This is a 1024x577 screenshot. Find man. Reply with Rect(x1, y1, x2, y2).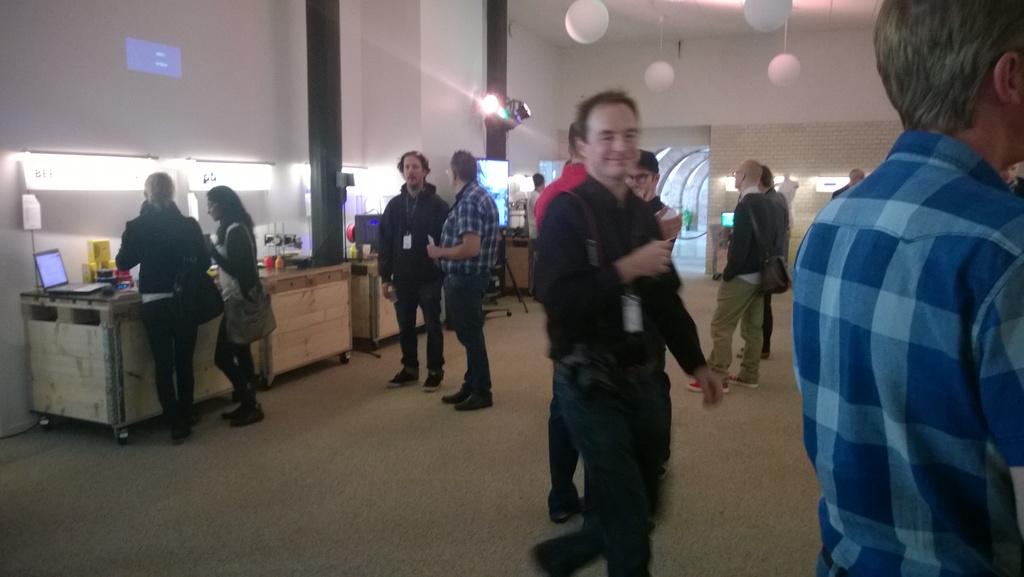
Rect(684, 154, 767, 393).
